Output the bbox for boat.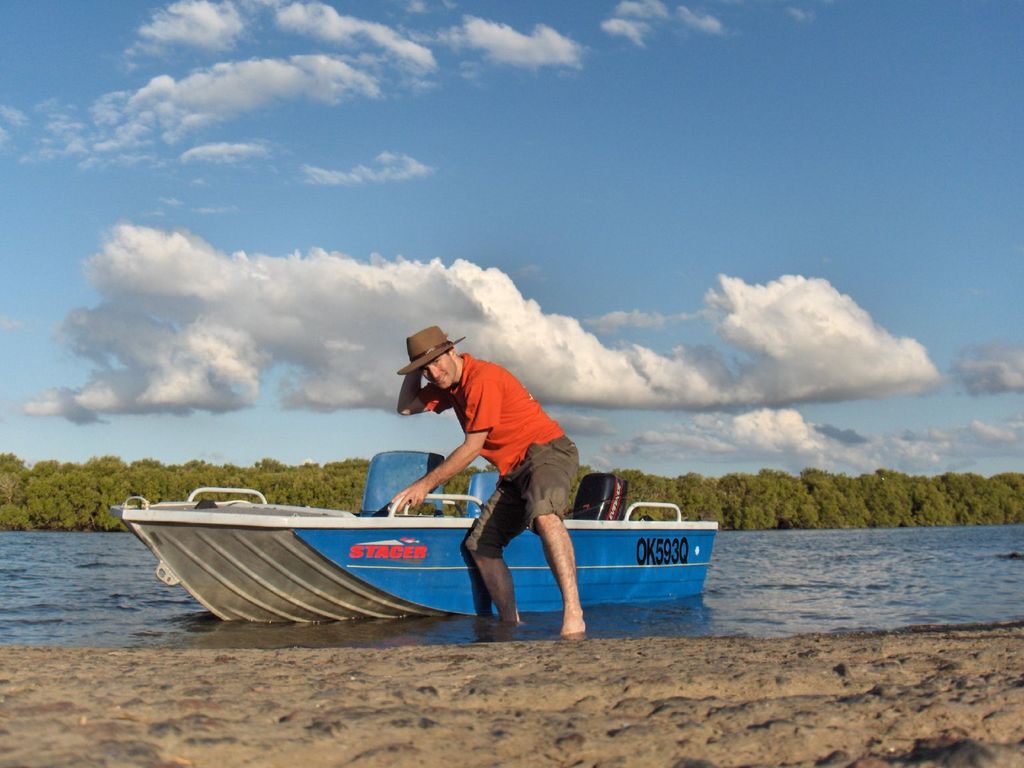
locate(110, 431, 708, 622).
